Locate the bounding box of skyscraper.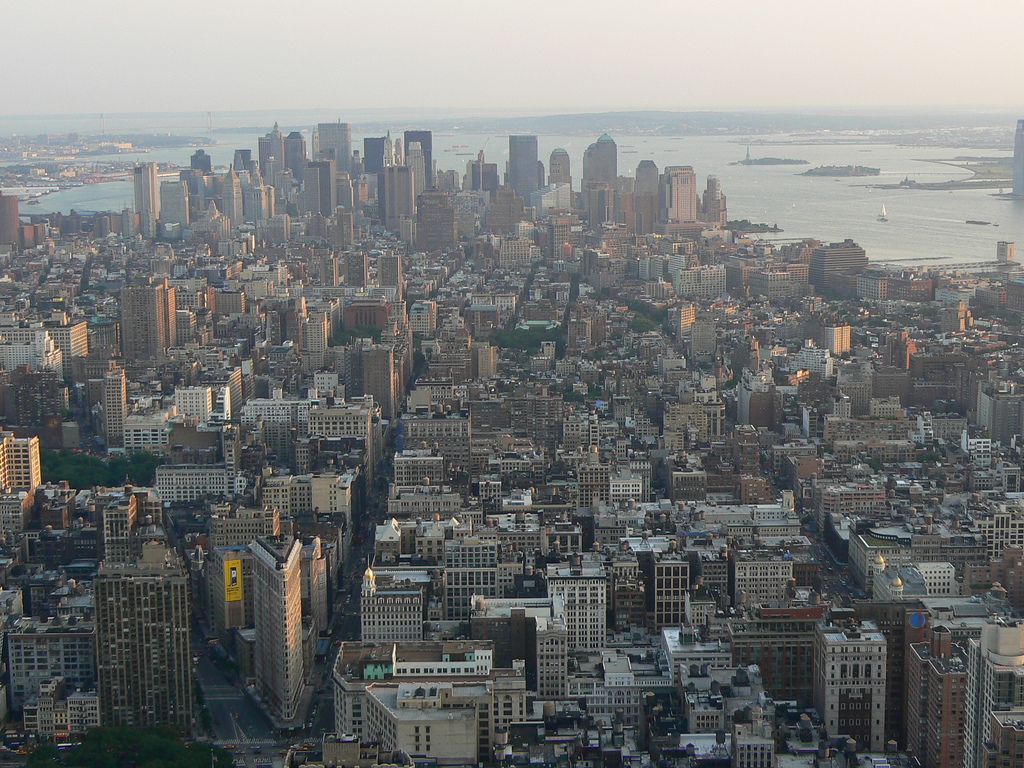
Bounding box: l=816, t=619, r=886, b=753.
